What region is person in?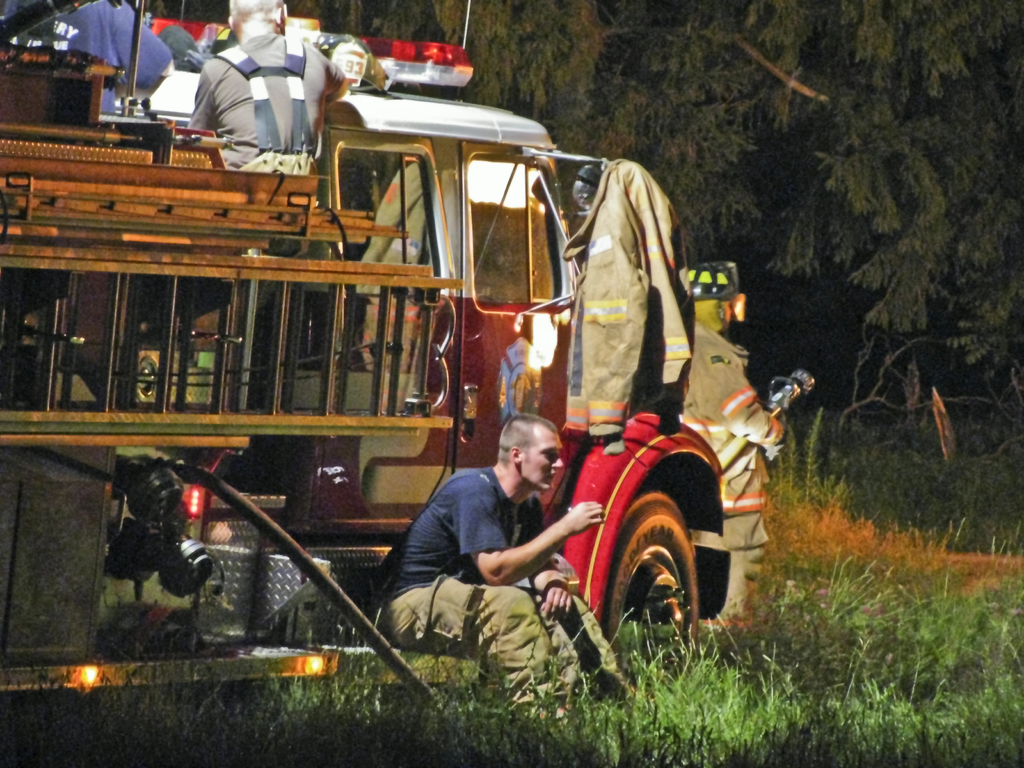
{"left": 375, "top": 410, "right": 639, "bottom": 710}.
